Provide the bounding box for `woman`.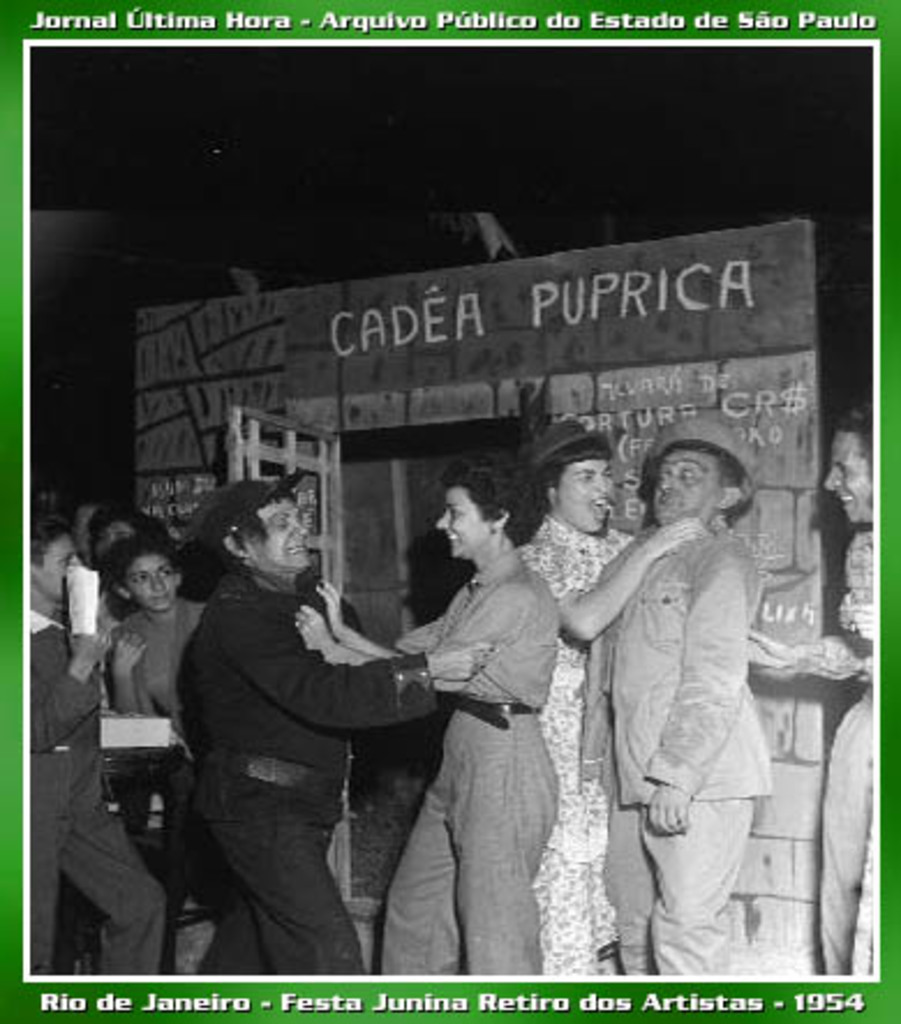
select_region(293, 448, 559, 975).
